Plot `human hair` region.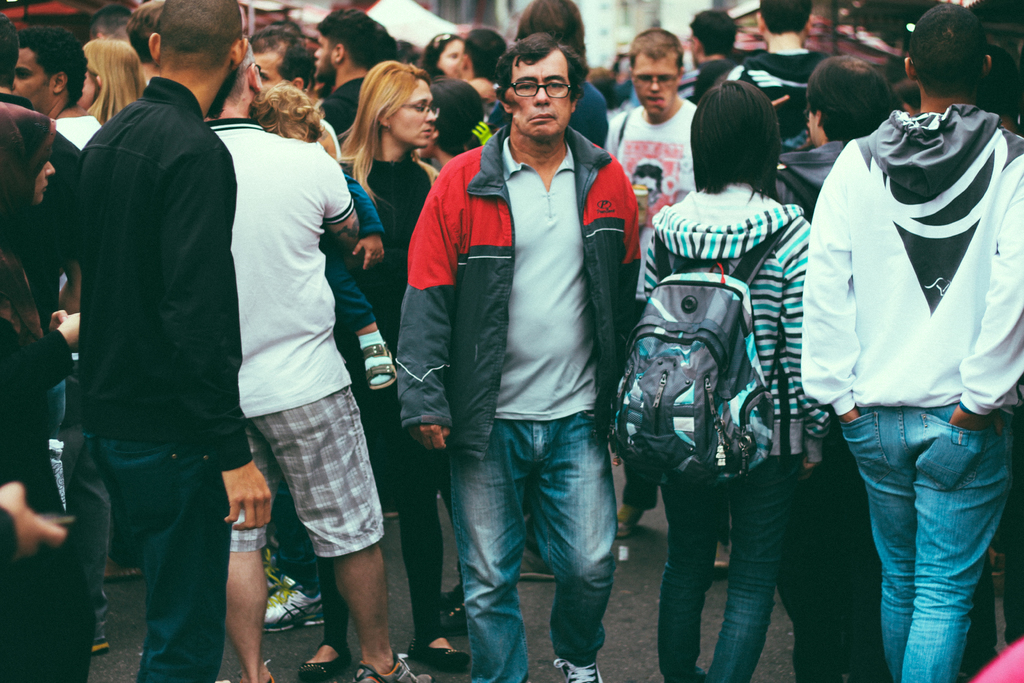
Plotted at x1=904 y1=9 x2=987 y2=96.
